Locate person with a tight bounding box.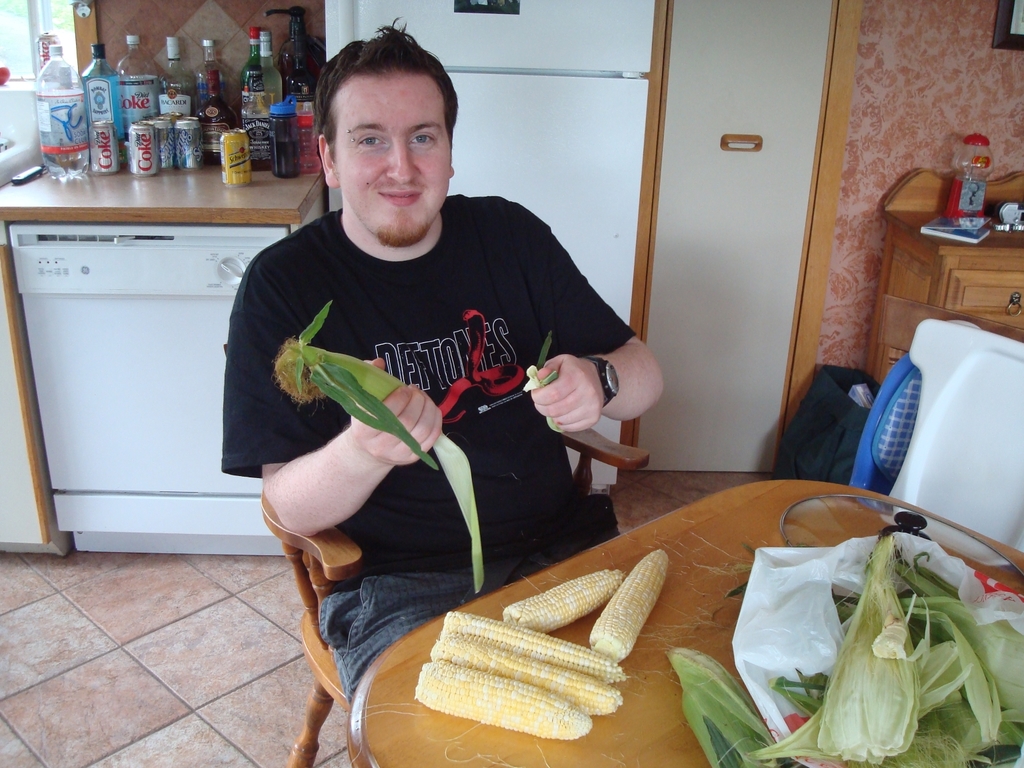
{"x1": 211, "y1": 63, "x2": 641, "y2": 700}.
